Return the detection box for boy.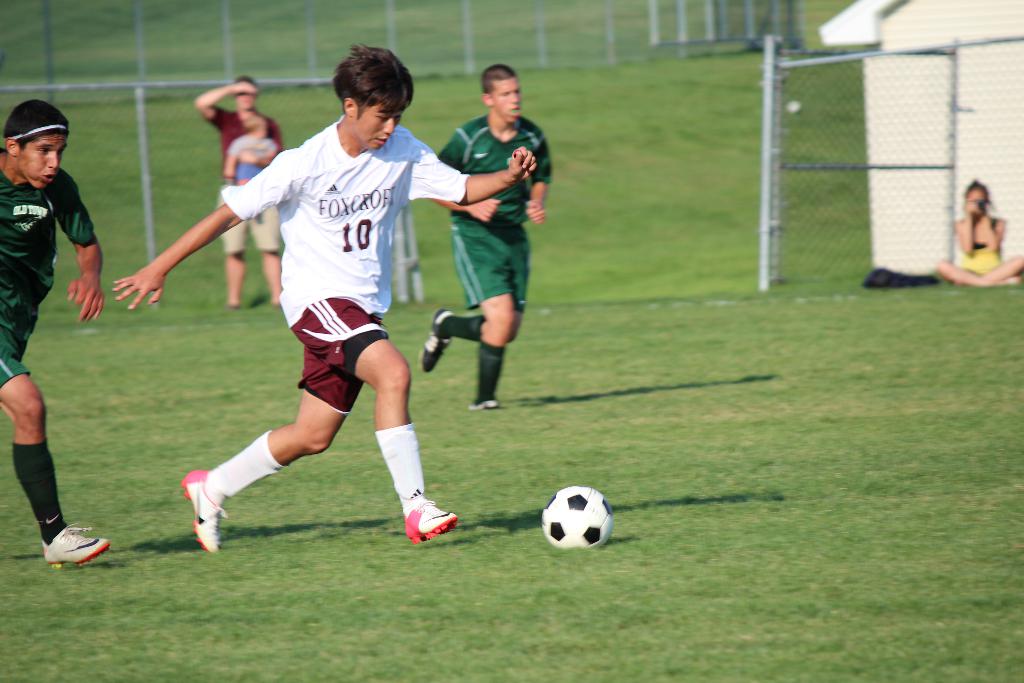
(113, 48, 536, 553).
